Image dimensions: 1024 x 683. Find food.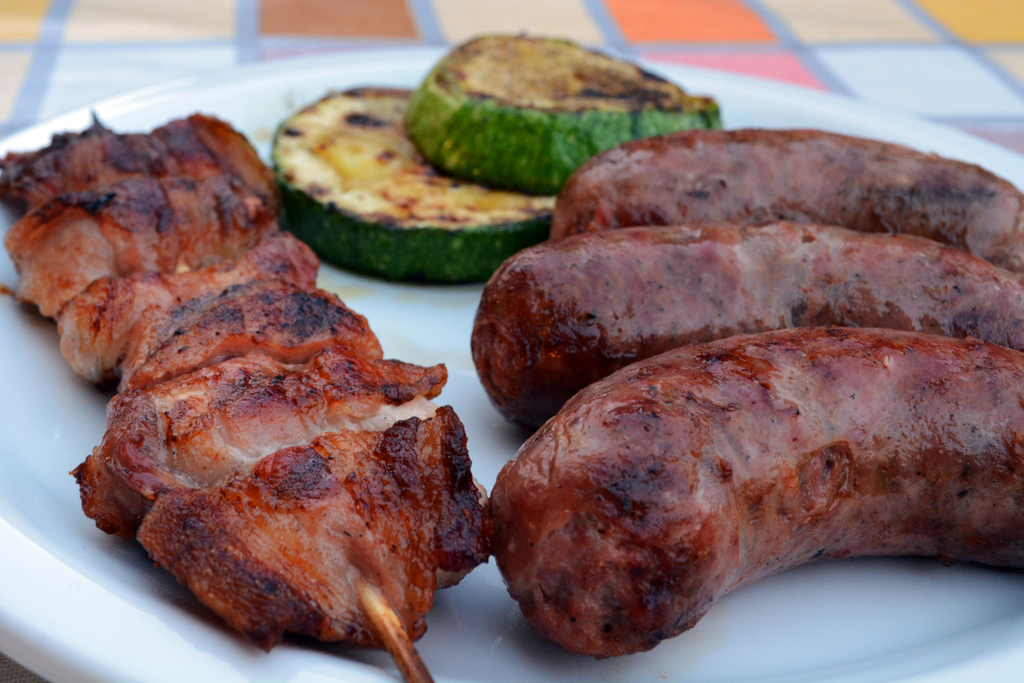
bbox=[415, 25, 714, 217].
